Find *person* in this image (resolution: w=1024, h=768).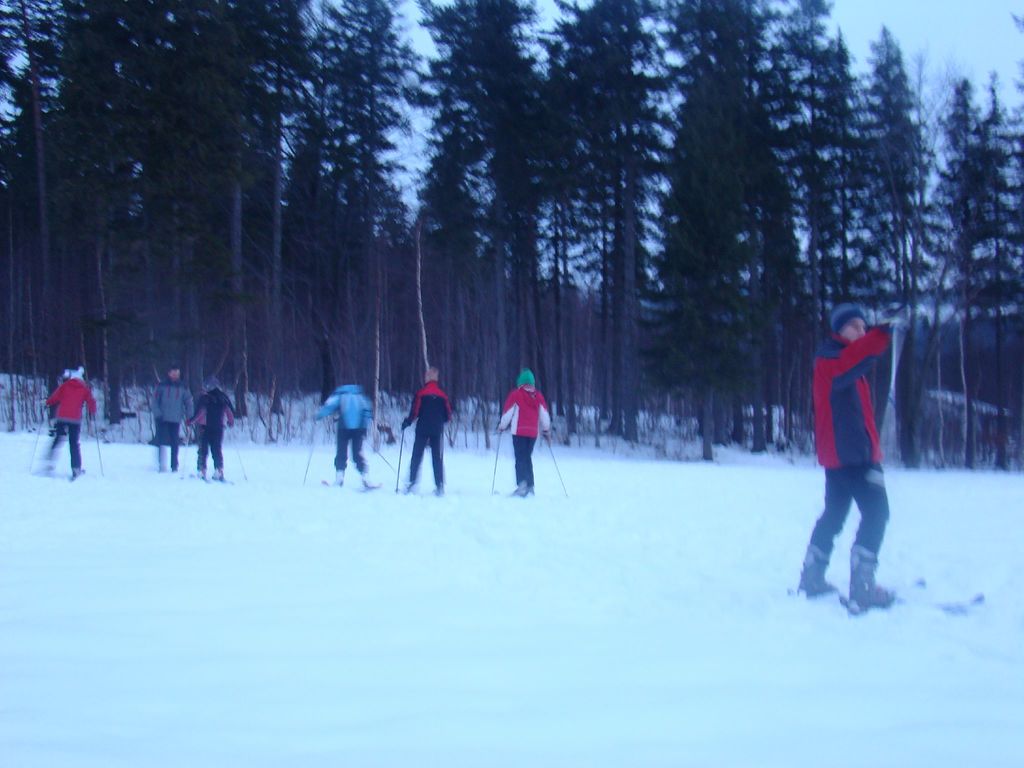
select_region(149, 362, 190, 472).
